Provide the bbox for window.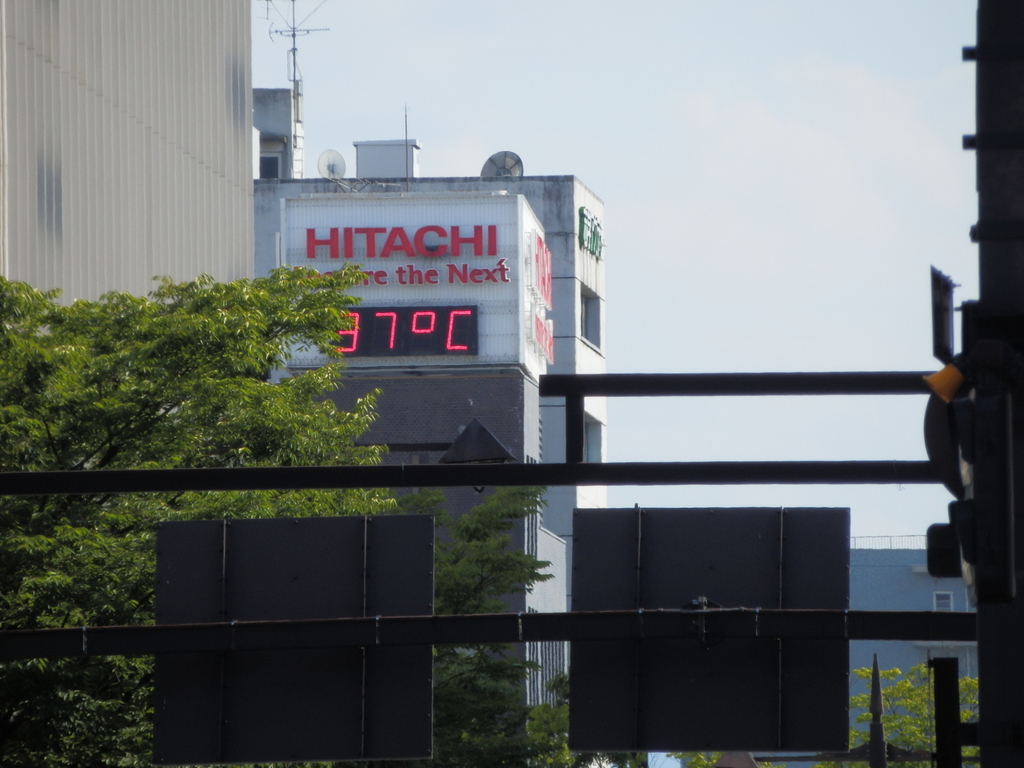
<box>261,139,289,179</box>.
